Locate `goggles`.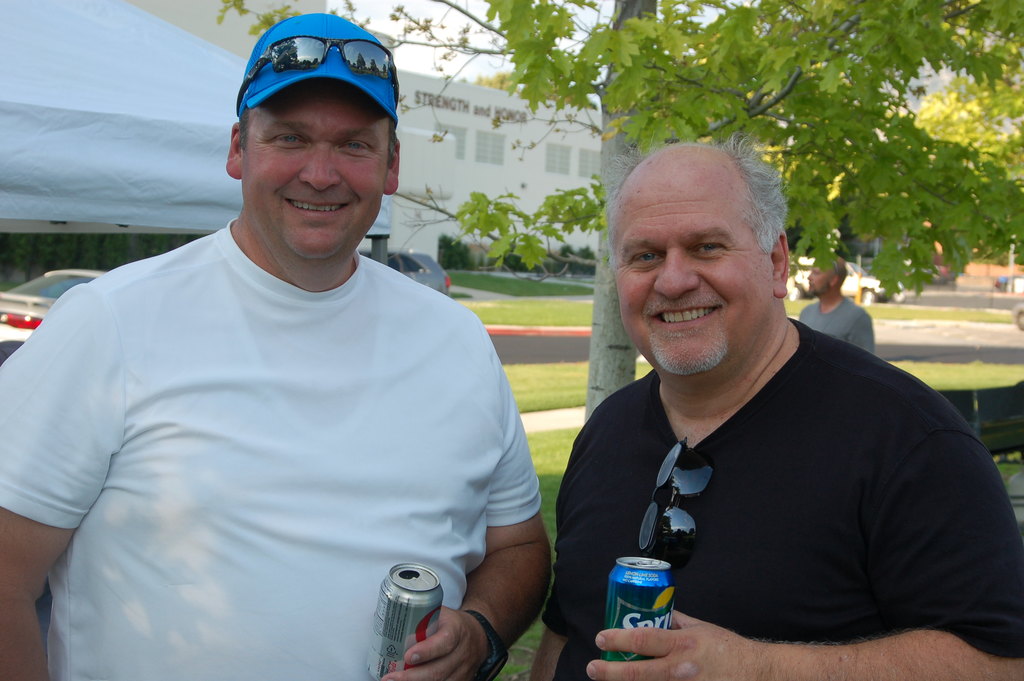
Bounding box: BBox(235, 33, 398, 117).
